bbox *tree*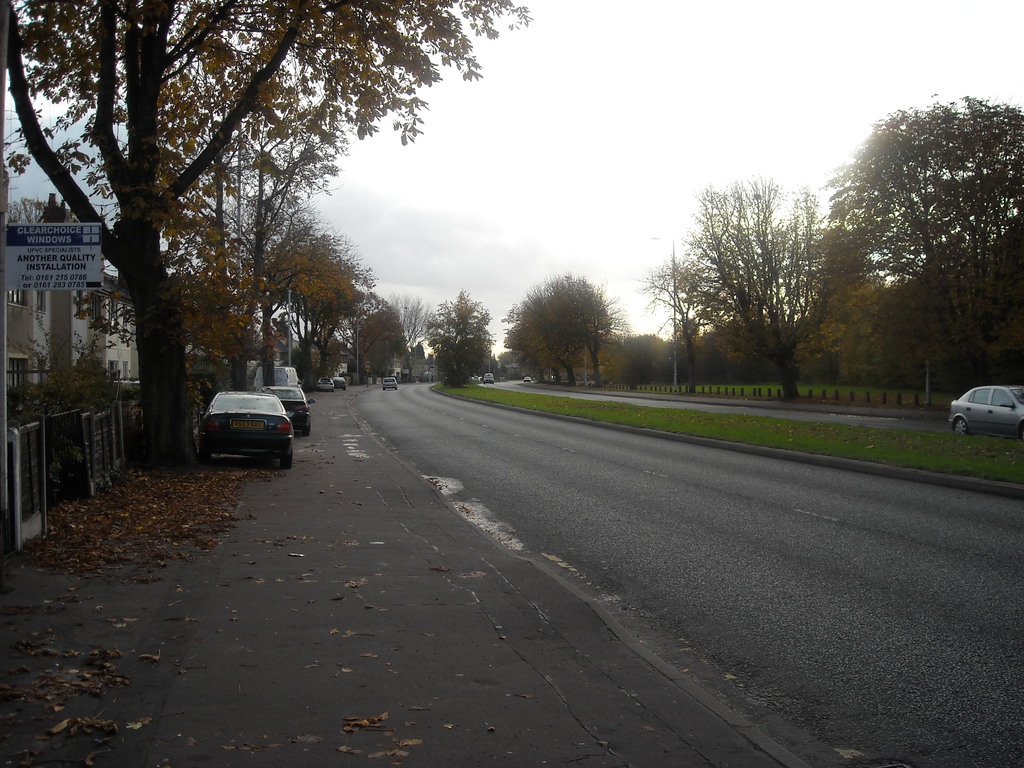
821/90/1023/406
